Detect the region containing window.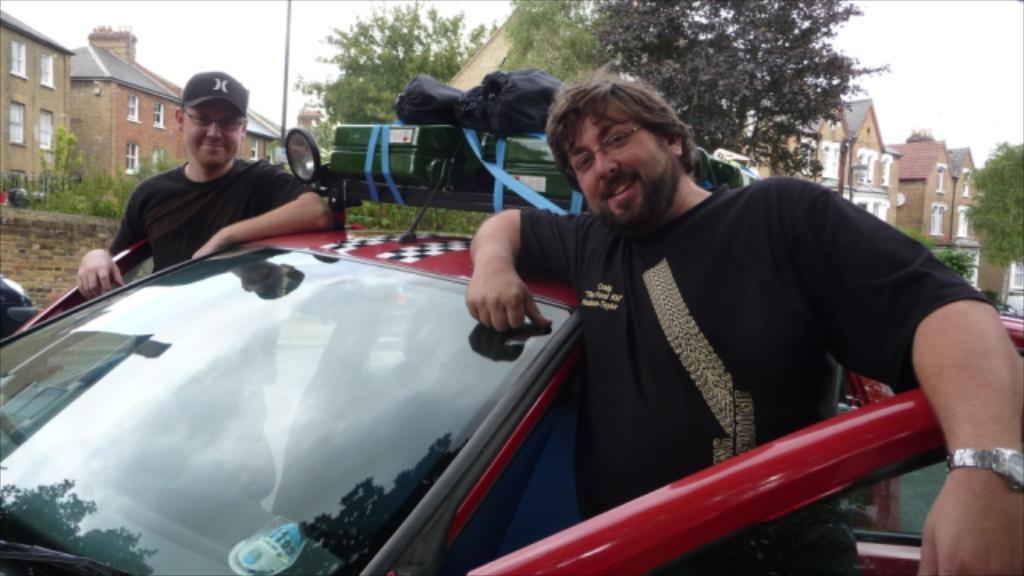
{"x1": 962, "y1": 178, "x2": 978, "y2": 200}.
